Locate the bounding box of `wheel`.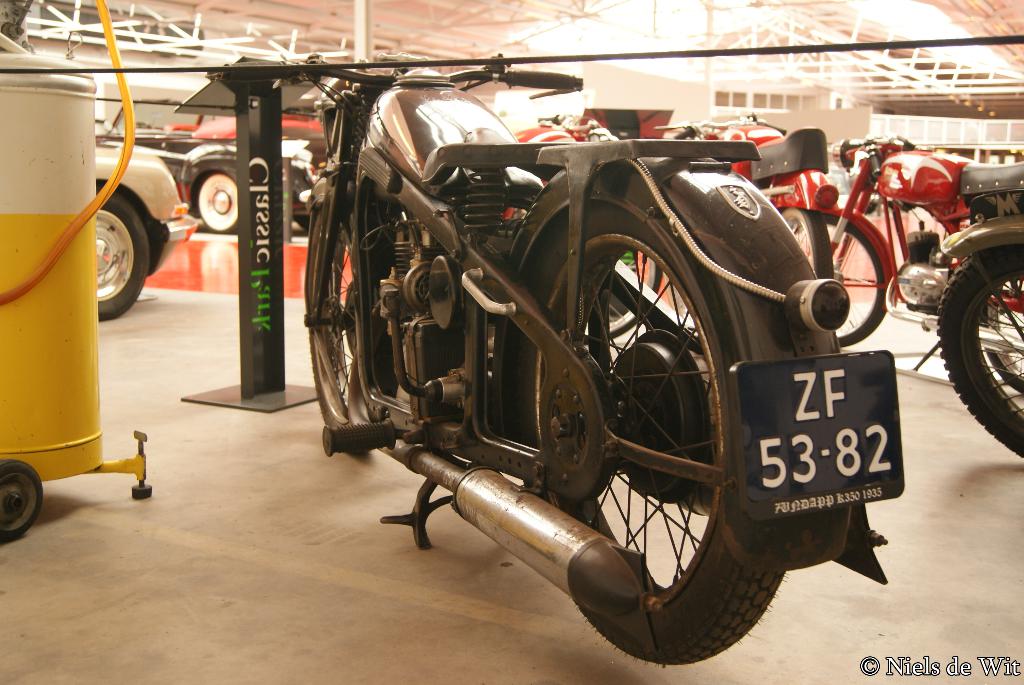
Bounding box: x1=495 y1=192 x2=788 y2=673.
